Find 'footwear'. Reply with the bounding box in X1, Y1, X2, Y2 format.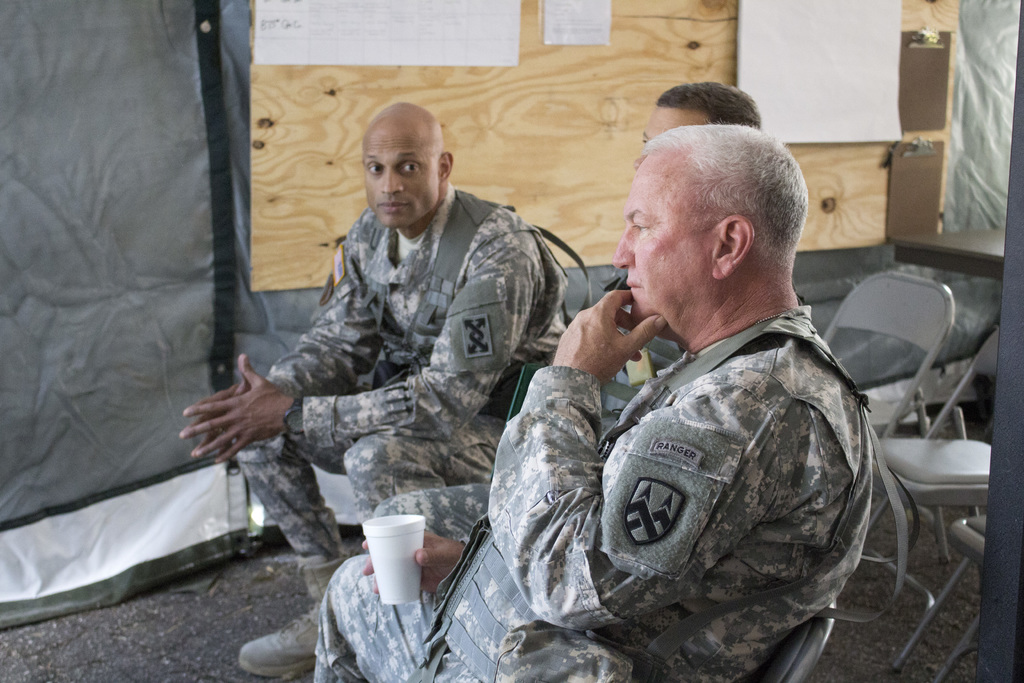
243, 541, 343, 680.
